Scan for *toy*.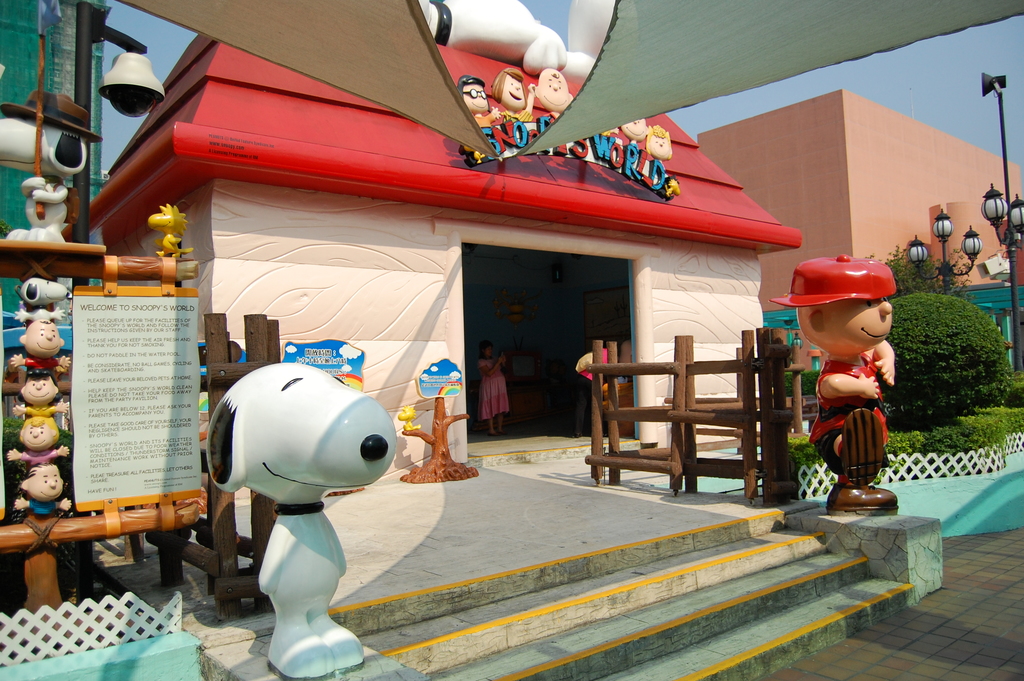
Scan result: locate(459, 71, 509, 167).
